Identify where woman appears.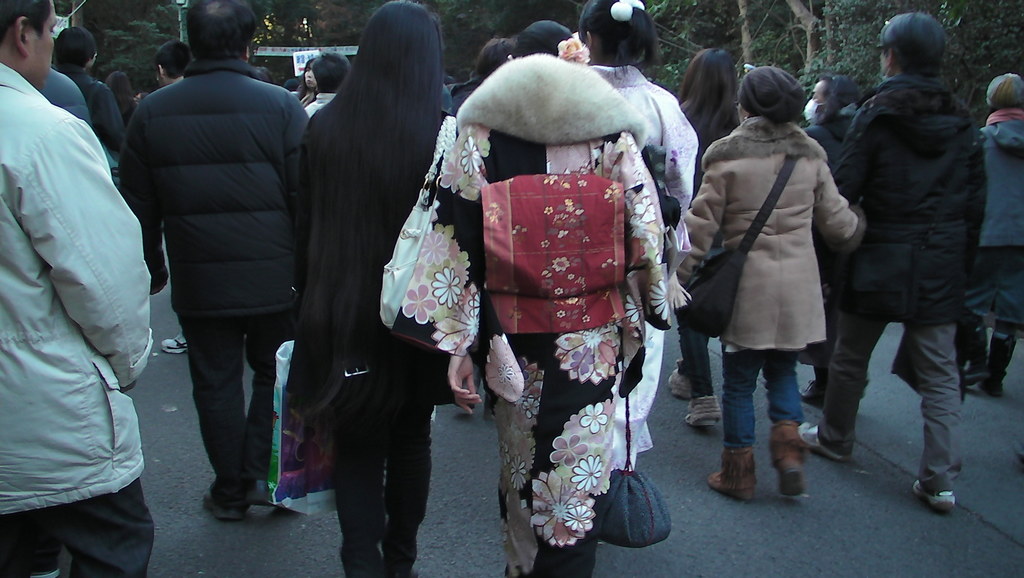
Appears at BBox(446, 35, 520, 113).
